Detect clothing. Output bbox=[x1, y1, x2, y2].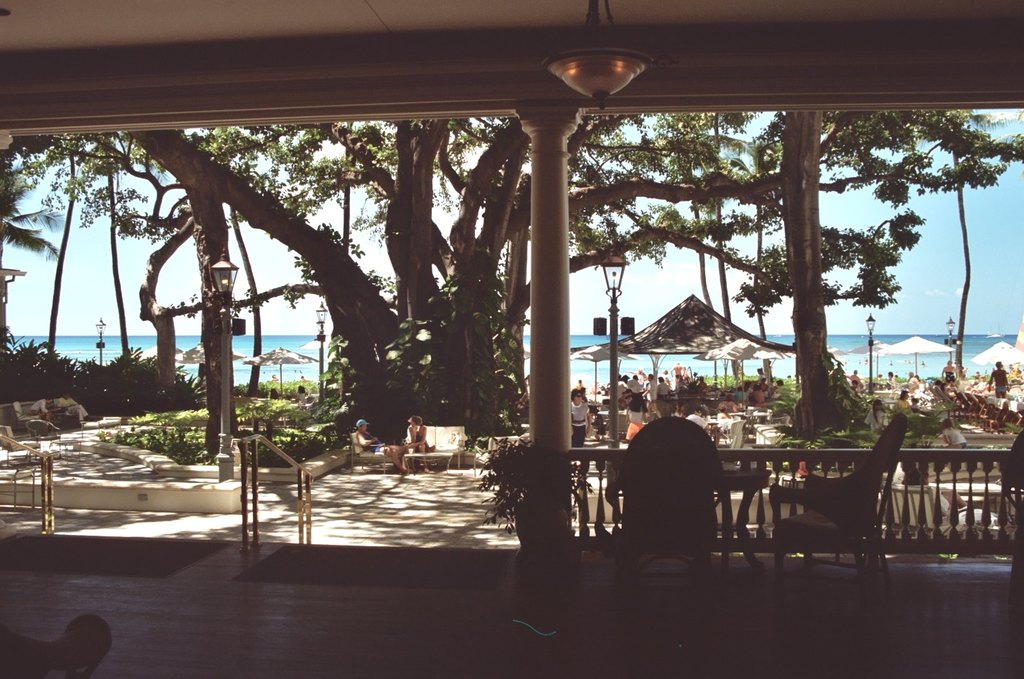
bbox=[891, 397, 915, 412].
